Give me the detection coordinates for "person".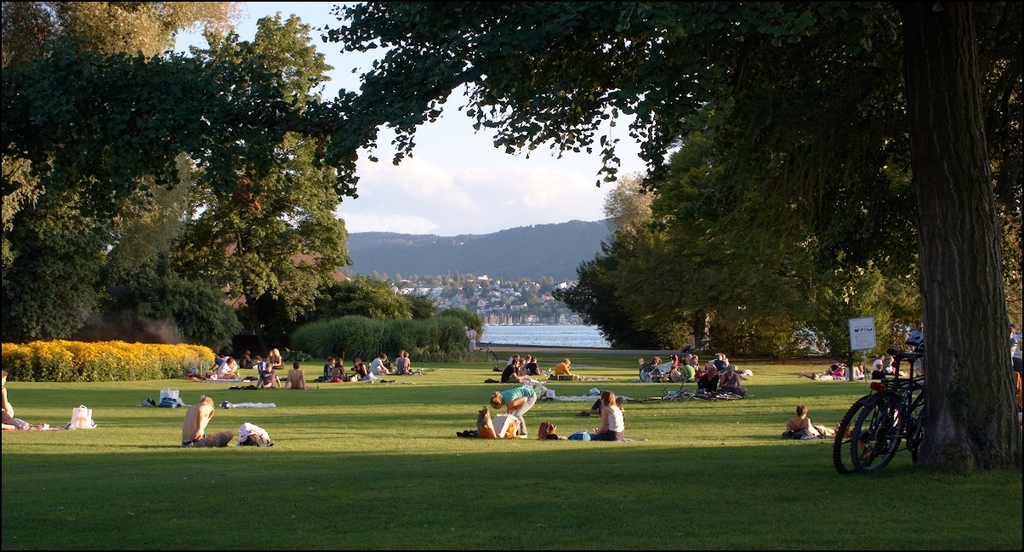
(x1=194, y1=350, x2=237, y2=374).
